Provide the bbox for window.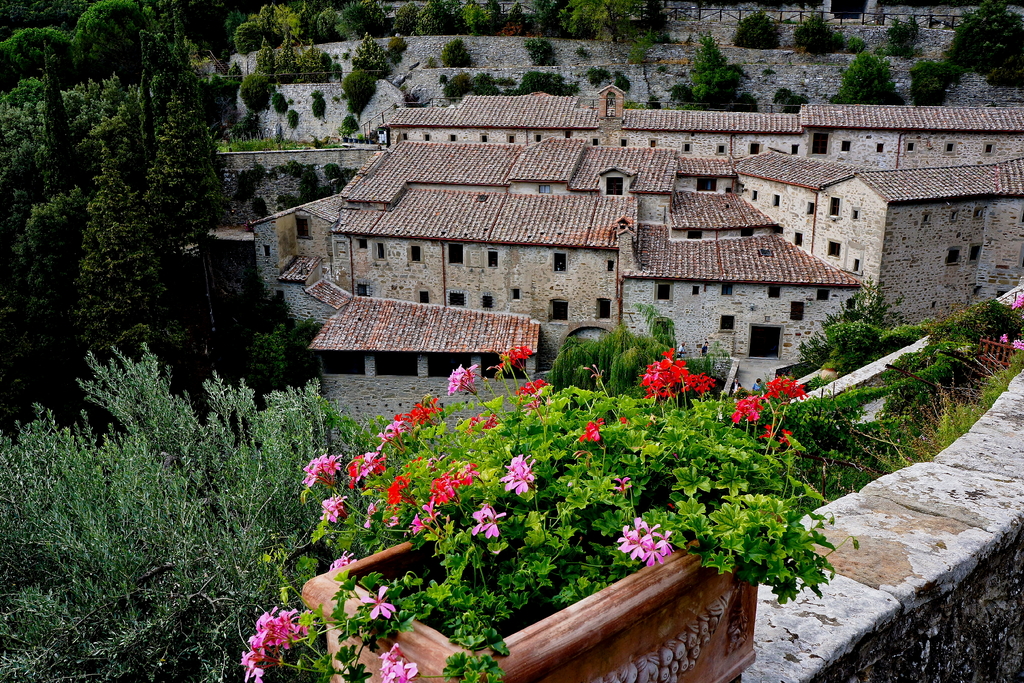
box=[788, 297, 806, 327].
